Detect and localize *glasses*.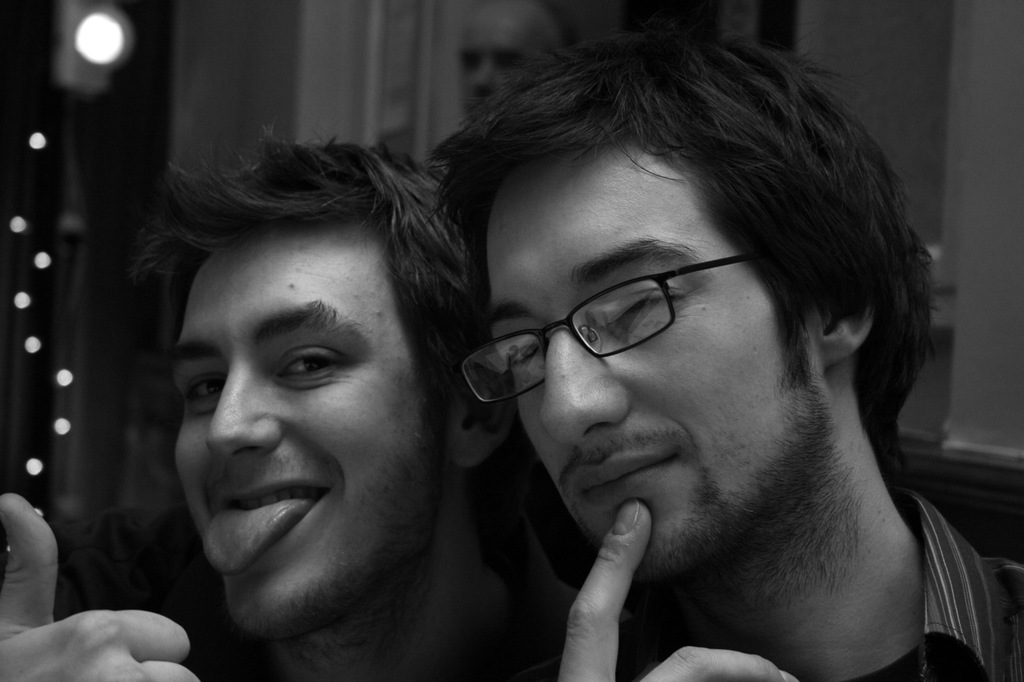
Localized at bbox=(475, 262, 753, 387).
